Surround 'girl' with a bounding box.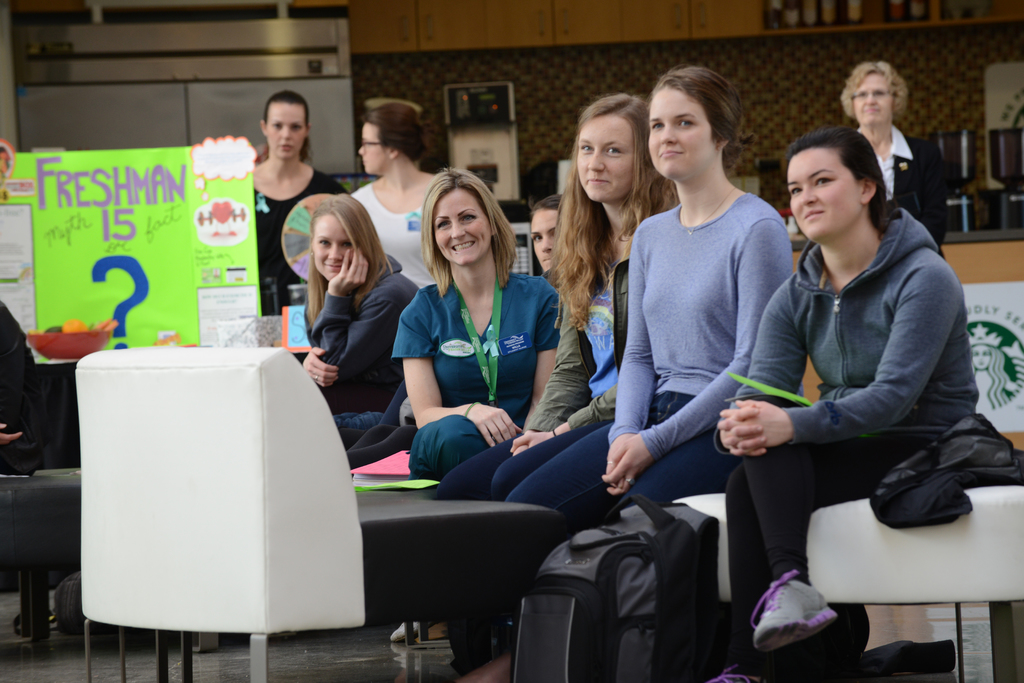
locate(504, 66, 801, 538).
